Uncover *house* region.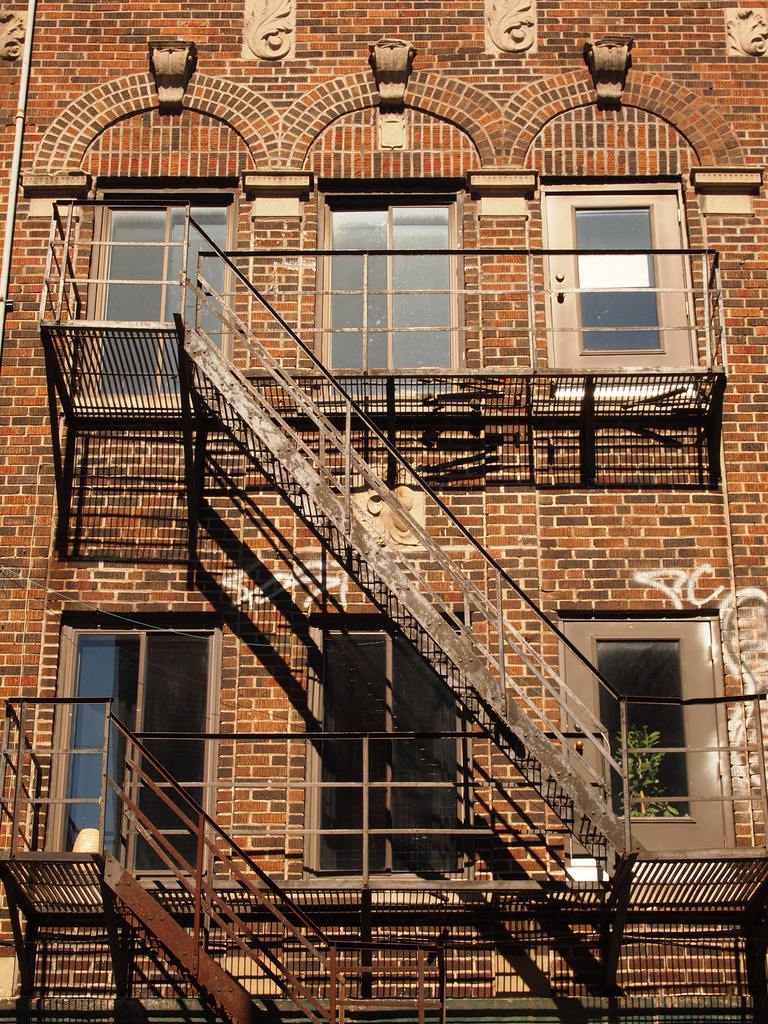
Uncovered: region(1, 28, 744, 978).
